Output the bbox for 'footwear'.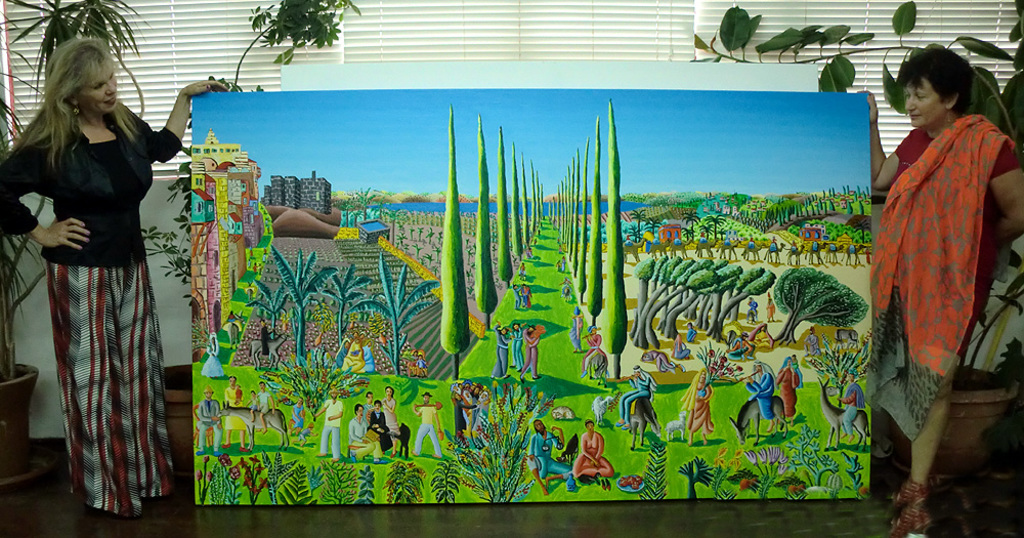
[left=376, top=459, right=377, bottom=461].
